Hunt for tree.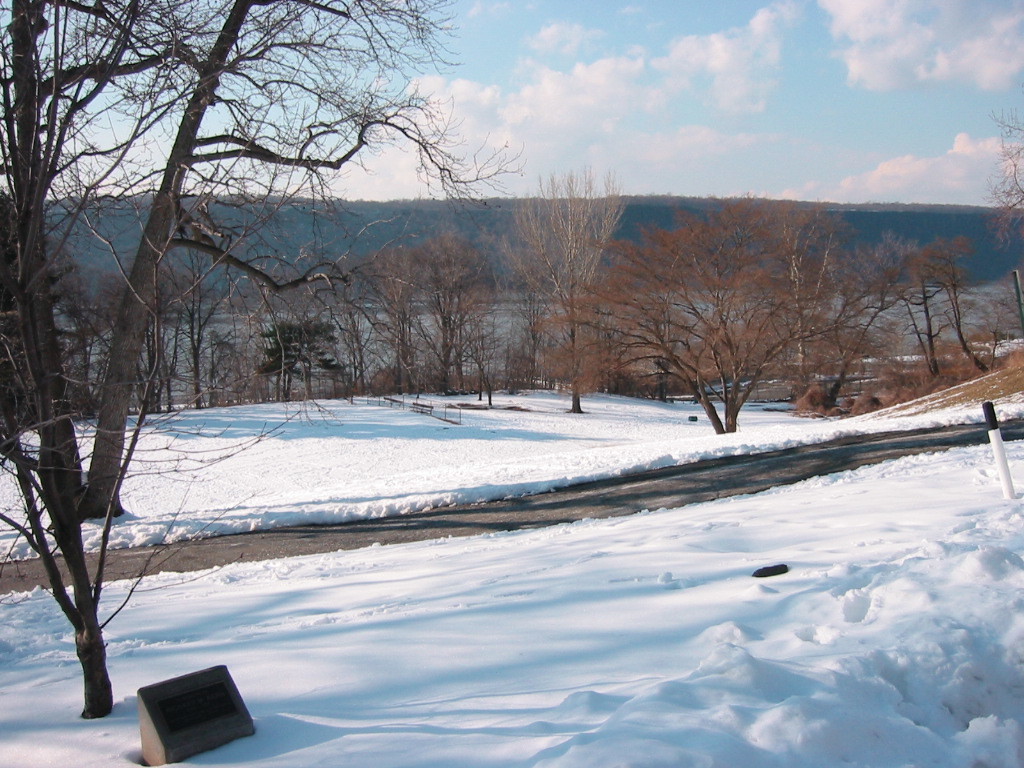
Hunted down at (left=142, top=263, right=202, bottom=416).
